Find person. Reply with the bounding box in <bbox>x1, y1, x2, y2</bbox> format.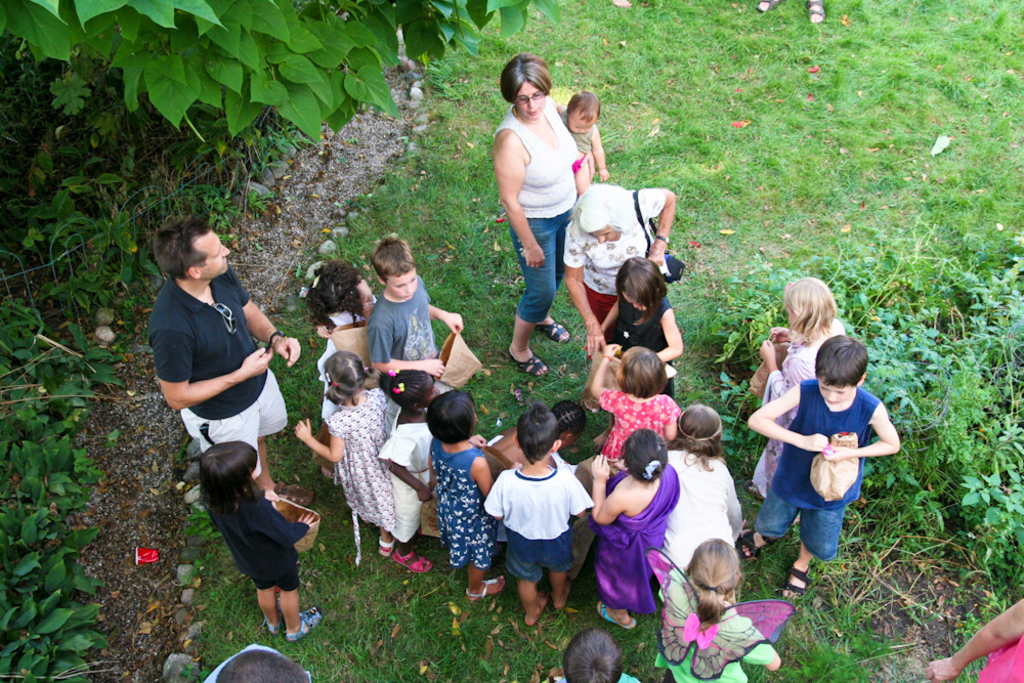
<bbox>375, 362, 444, 575</bbox>.
